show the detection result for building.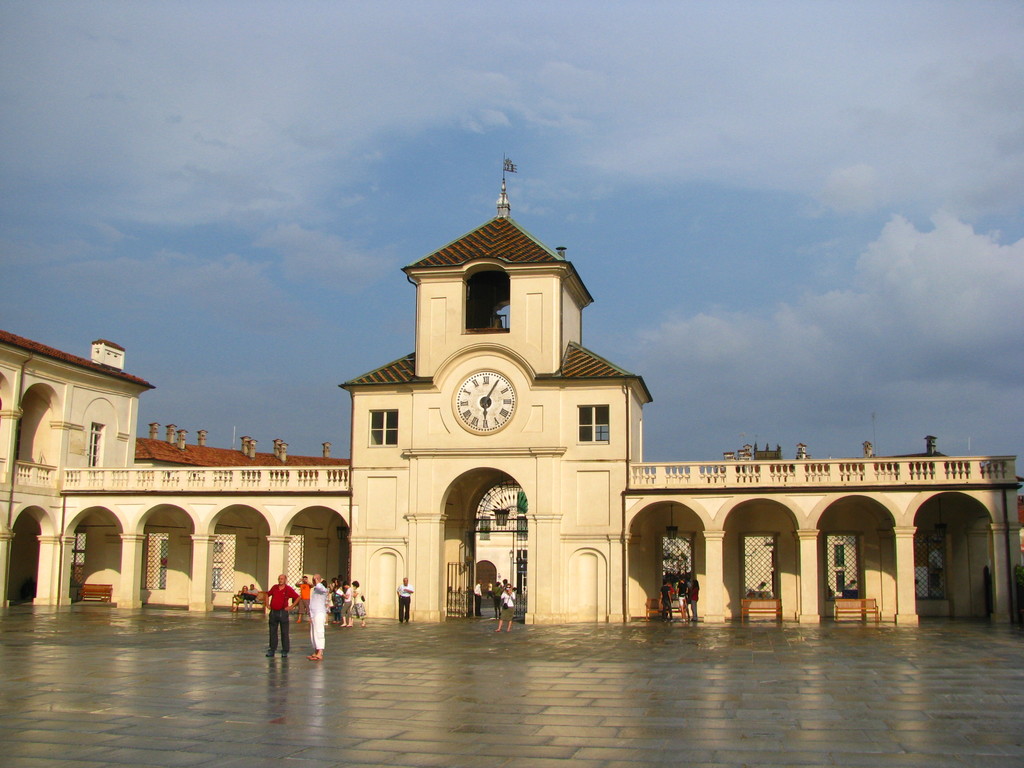
rect(0, 150, 1023, 625).
